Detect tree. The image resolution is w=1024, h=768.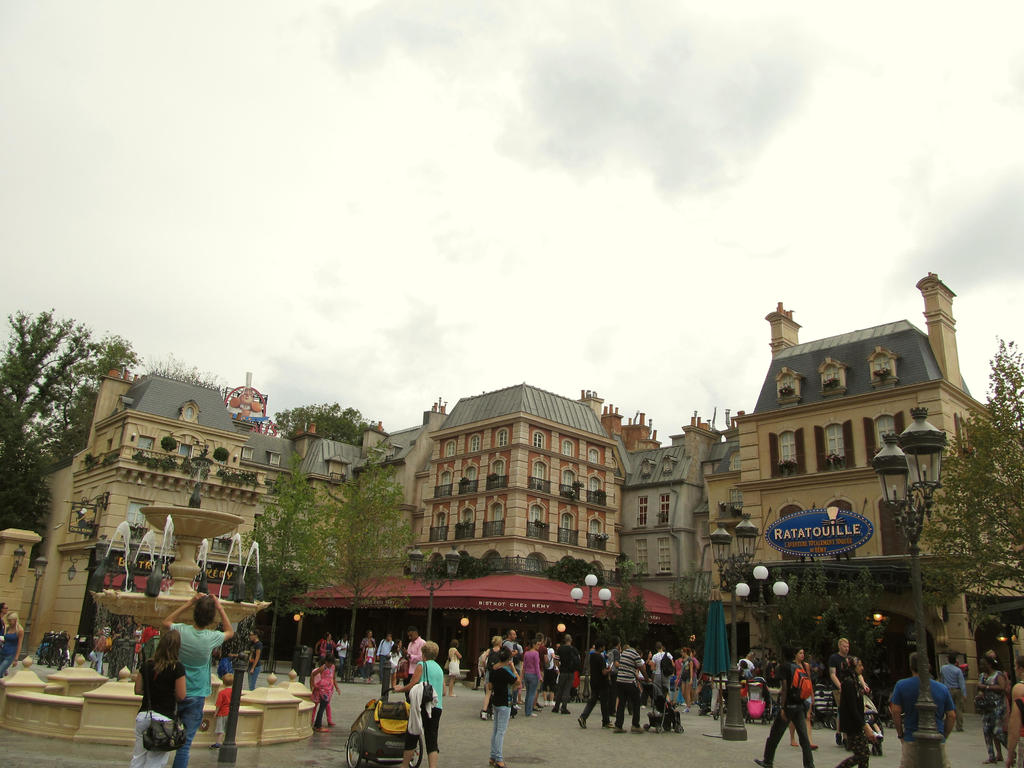
[left=588, top=563, right=657, bottom=653].
